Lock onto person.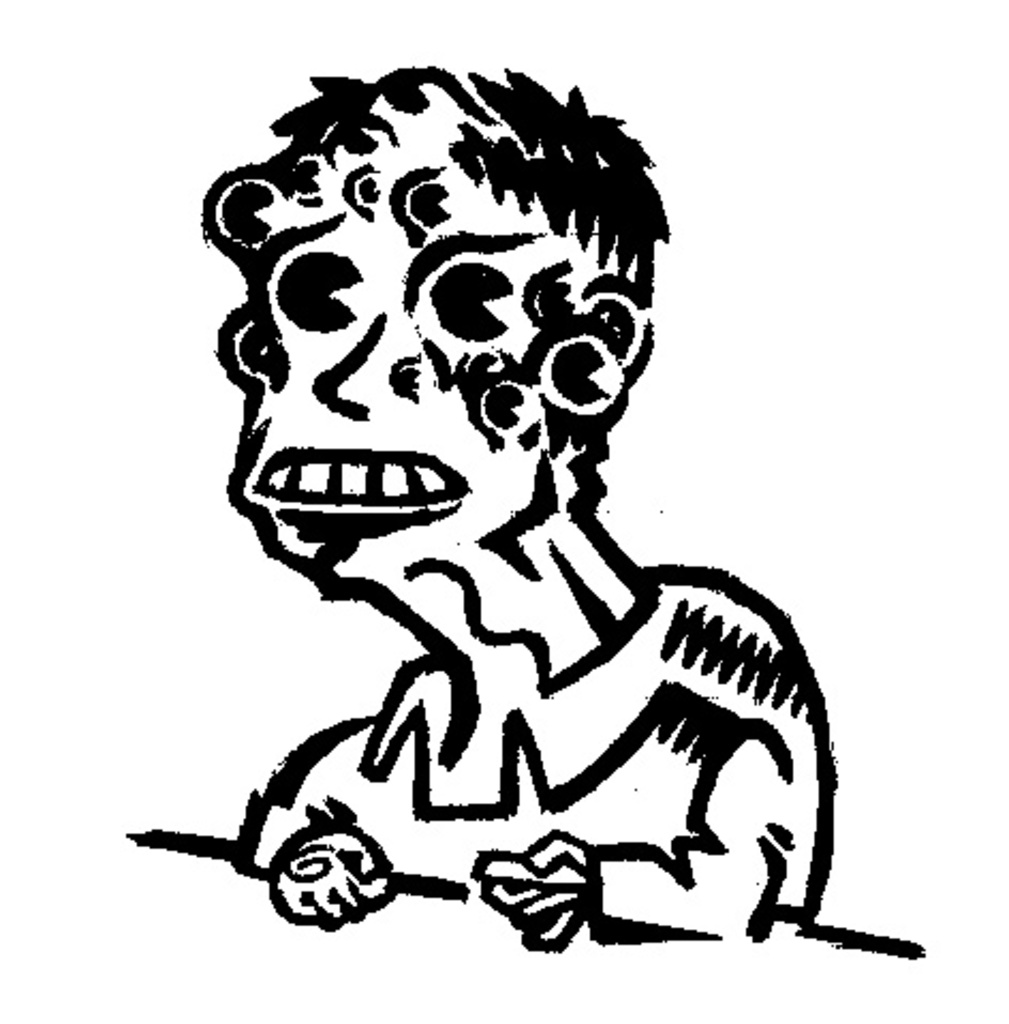
Locked: (197, 66, 834, 956).
